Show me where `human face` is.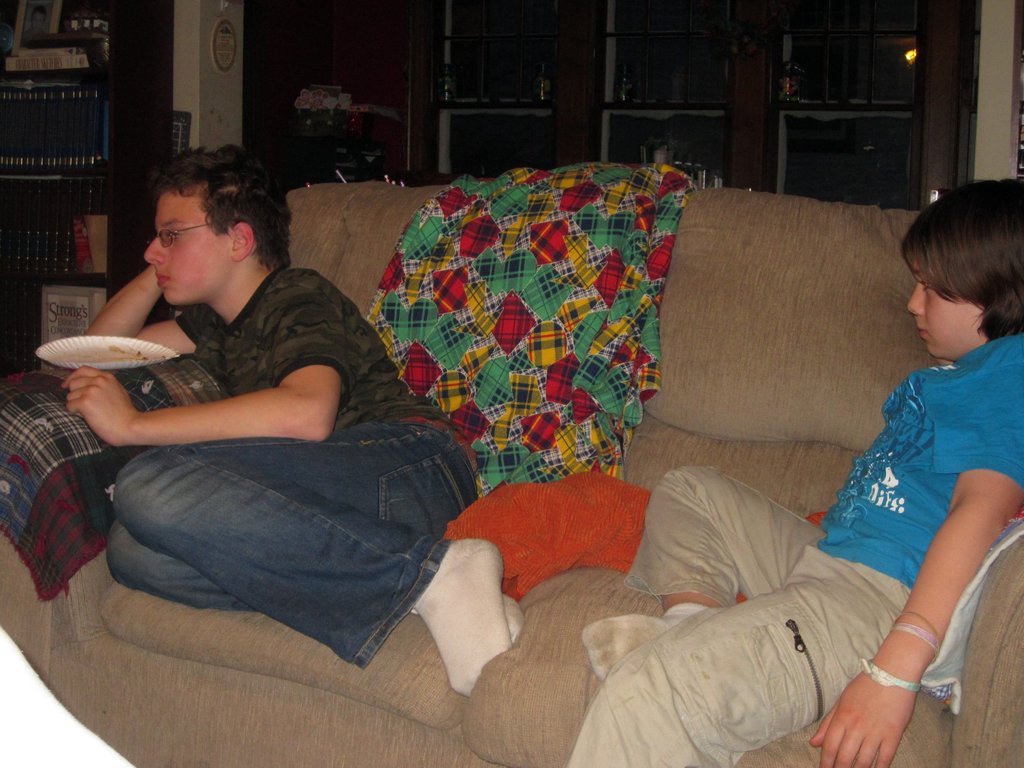
`human face` is at (904,257,984,362).
